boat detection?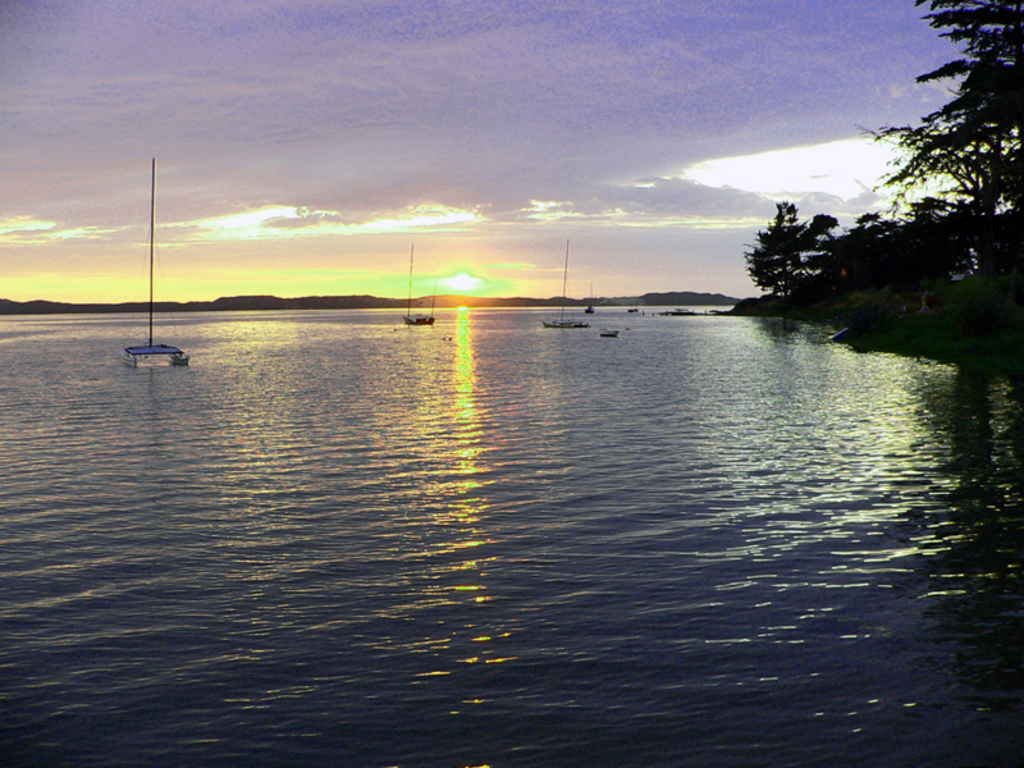
544, 244, 585, 329
